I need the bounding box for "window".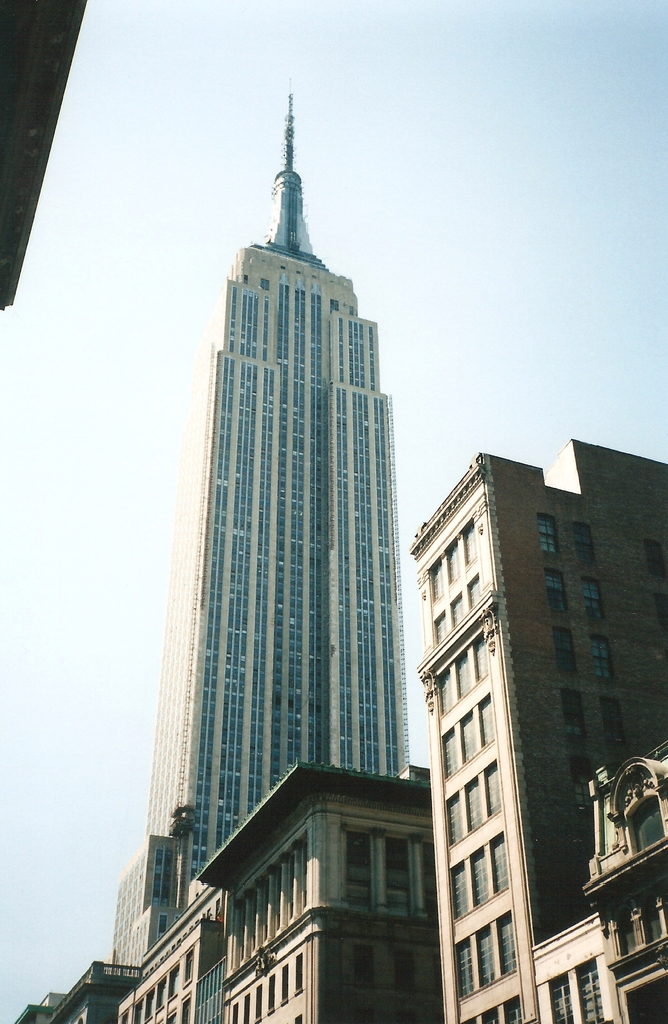
Here it is: x1=451 y1=861 x2=467 y2=919.
